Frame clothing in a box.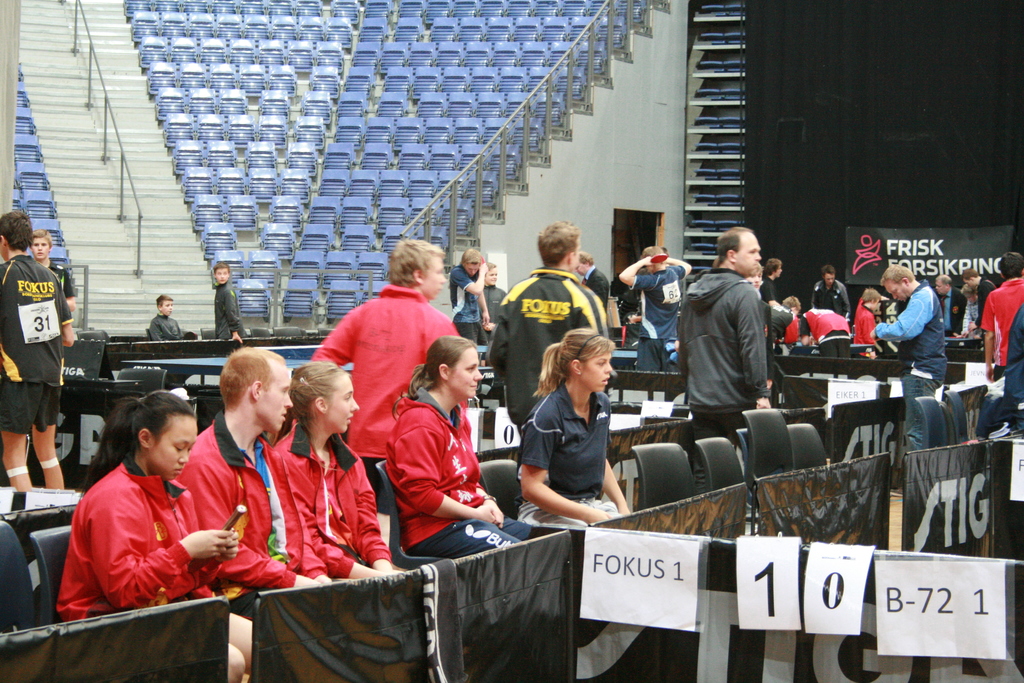
(left=476, top=284, right=506, bottom=344).
